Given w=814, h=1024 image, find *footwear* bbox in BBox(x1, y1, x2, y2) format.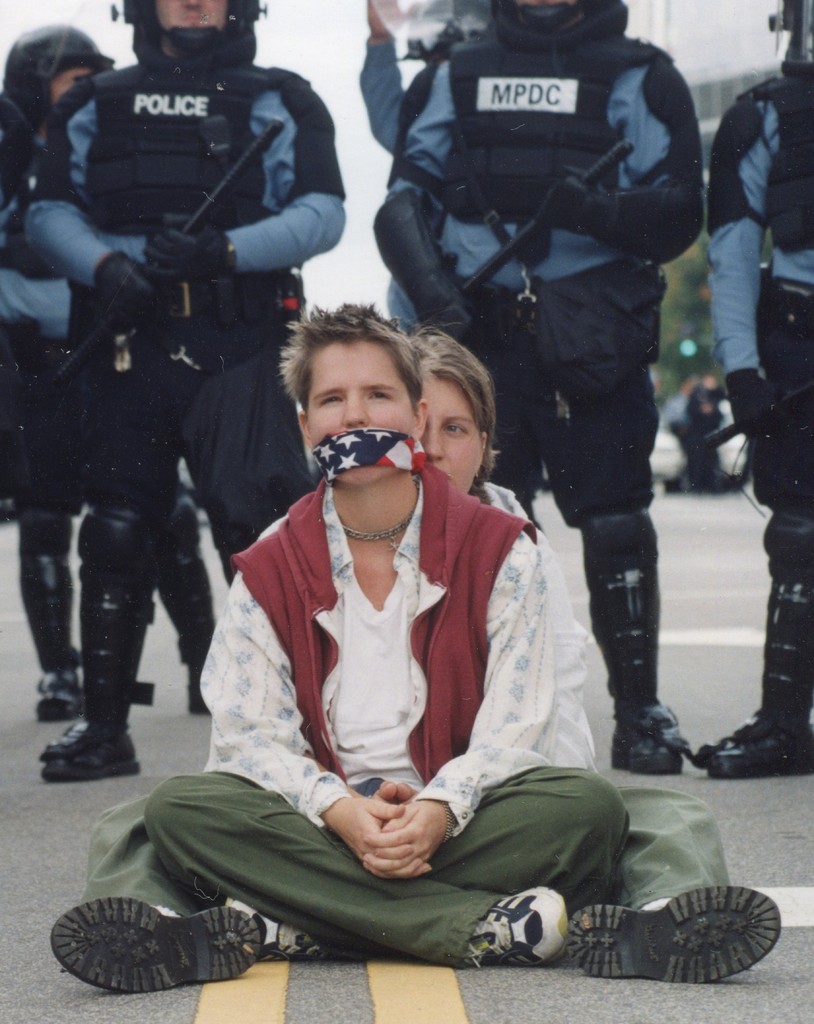
BBox(708, 566, 813, 774).
